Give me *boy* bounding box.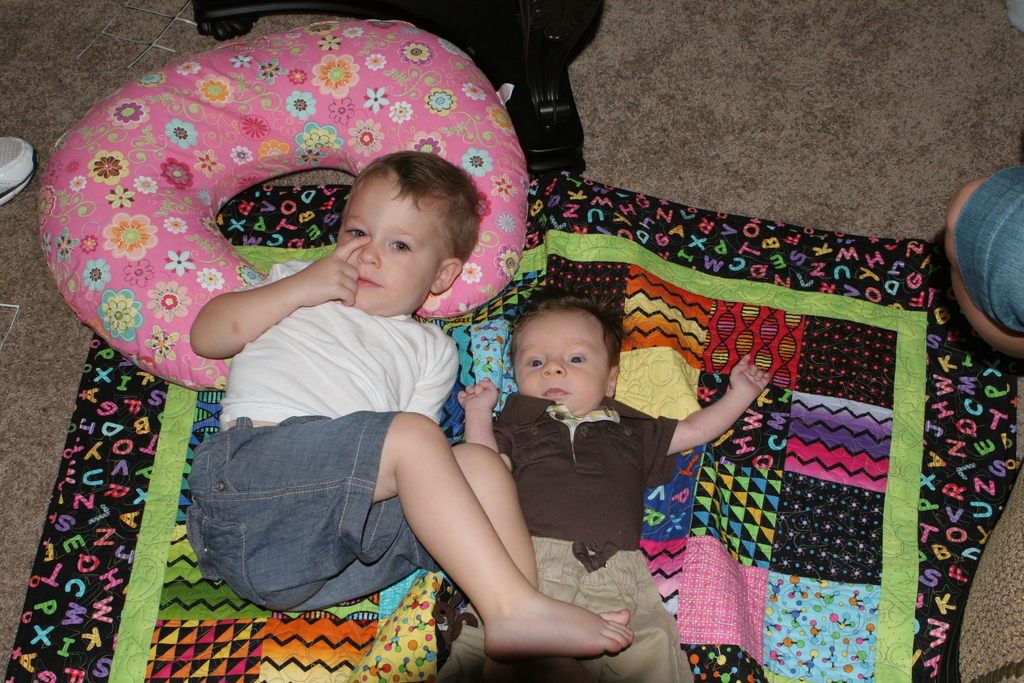
[196, 150, 634, 653].
